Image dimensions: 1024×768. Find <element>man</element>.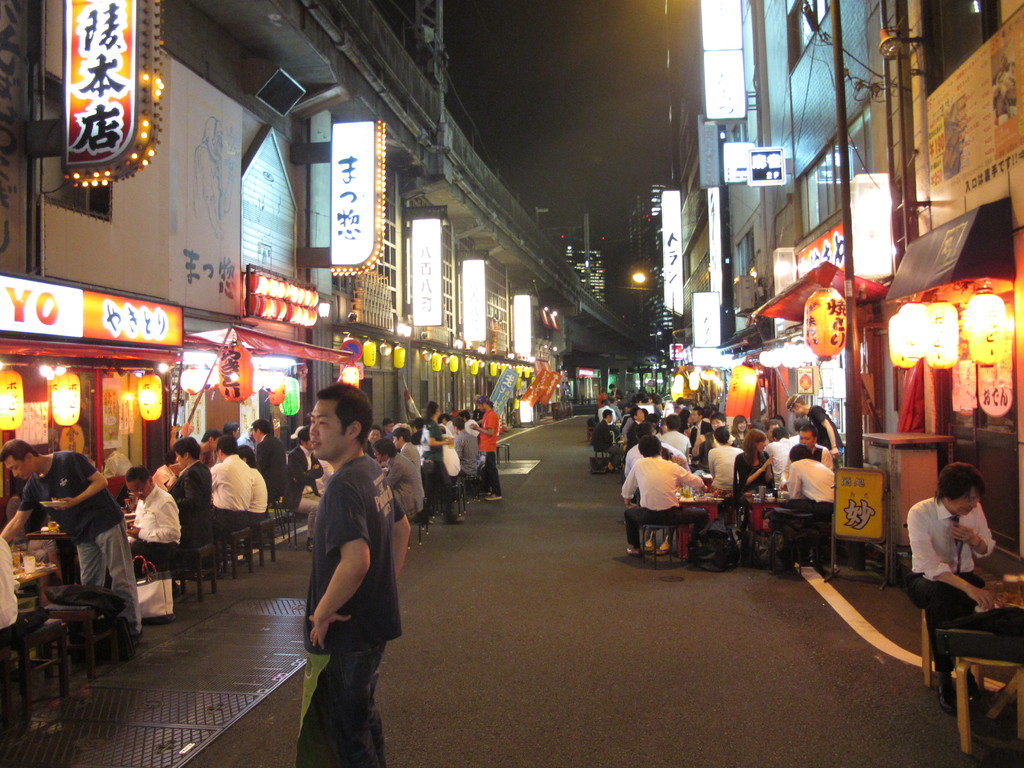
(283, 390, 410, 760).
